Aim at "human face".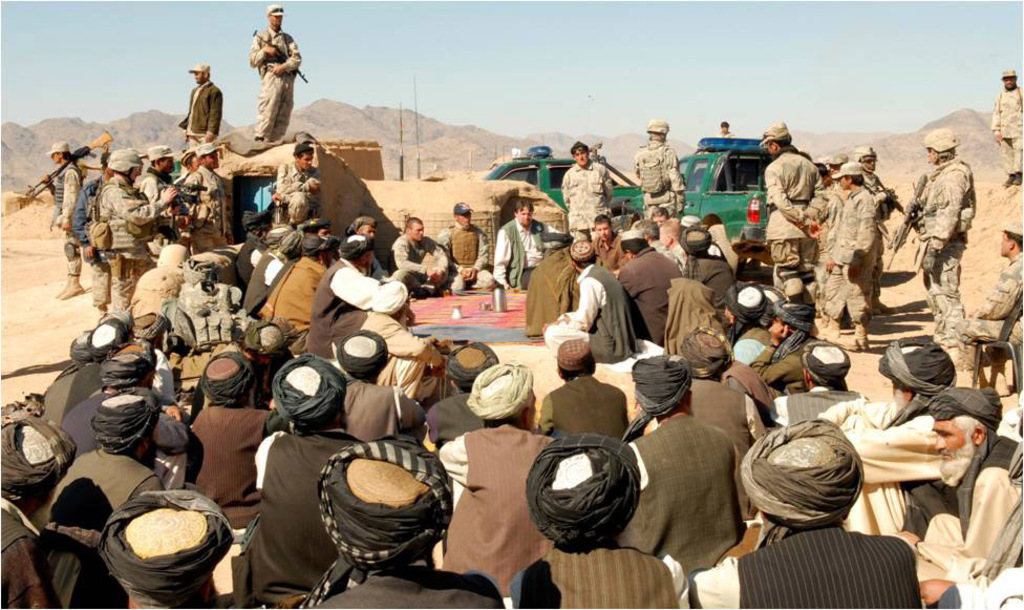
Aimed at rect(923, 148, 936, 161).
